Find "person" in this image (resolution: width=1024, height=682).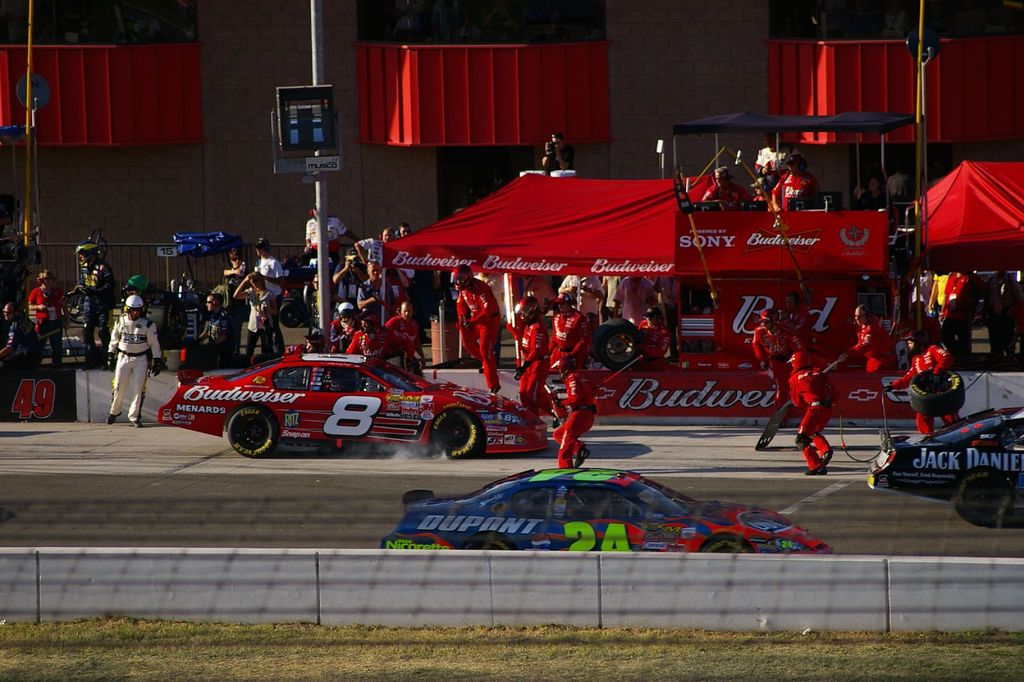
855,177,890,213.
